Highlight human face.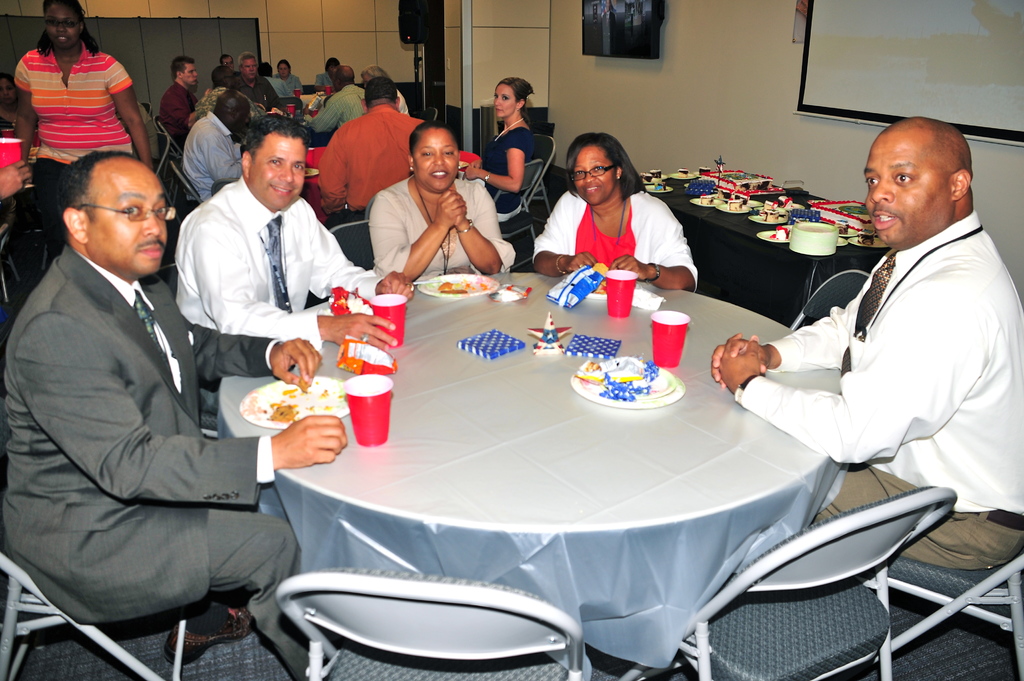
Highlighted region: box=[868, 138, 952, 240].
